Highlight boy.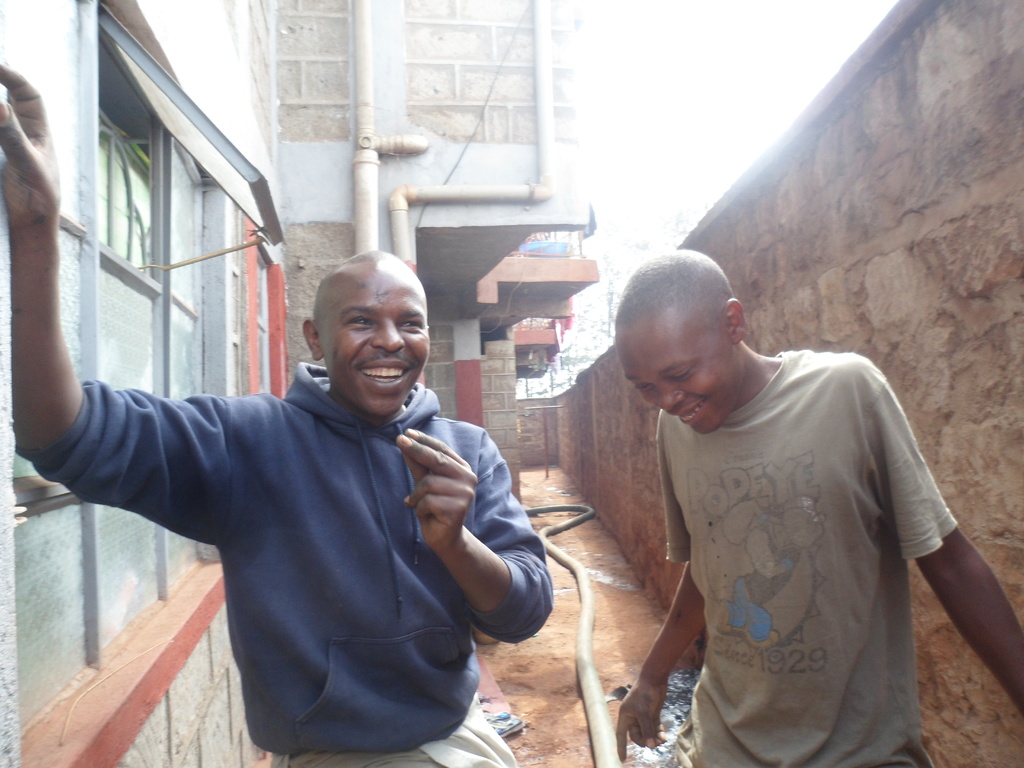
Highlighted region: (616, 251, 1023, 767).
